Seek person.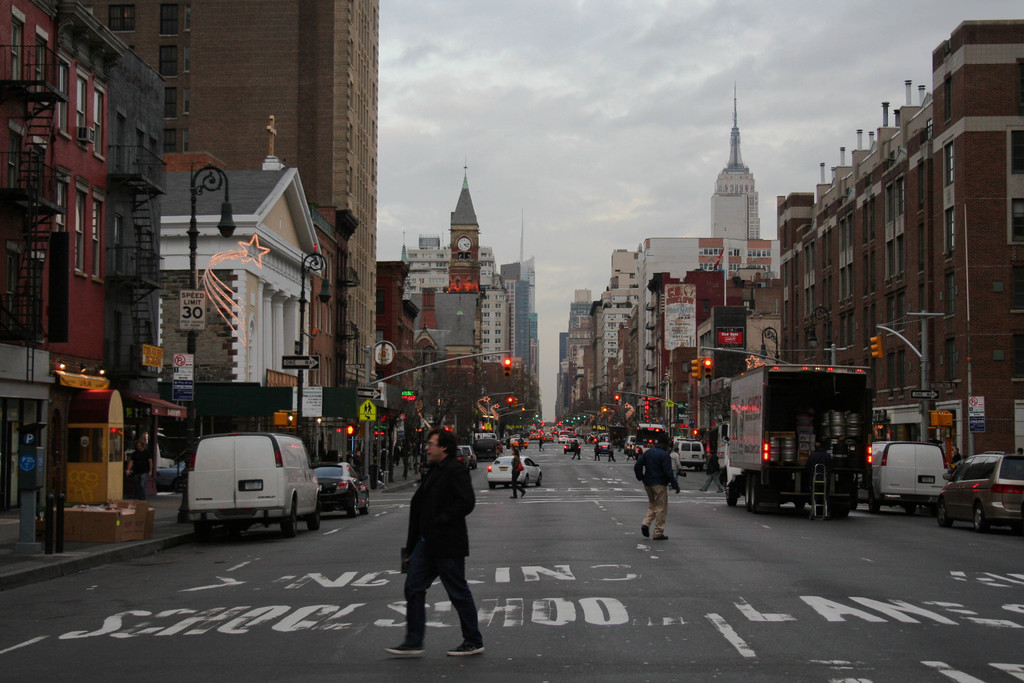
[641, 425, 680, 534].
